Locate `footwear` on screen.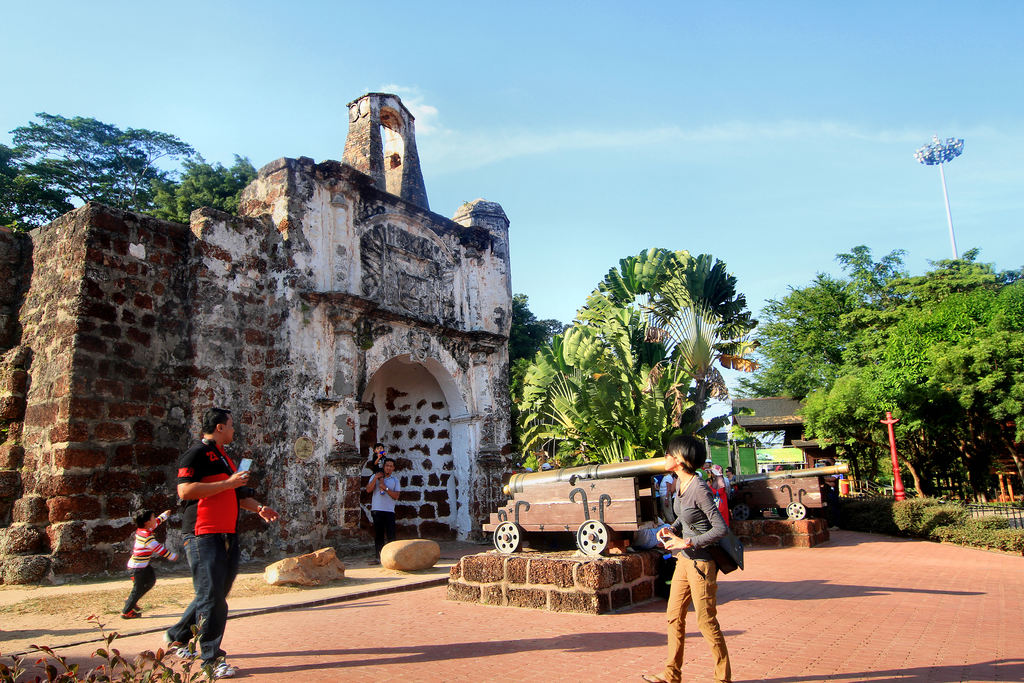
On screen at bbox=(202, 655, 241, 677).
